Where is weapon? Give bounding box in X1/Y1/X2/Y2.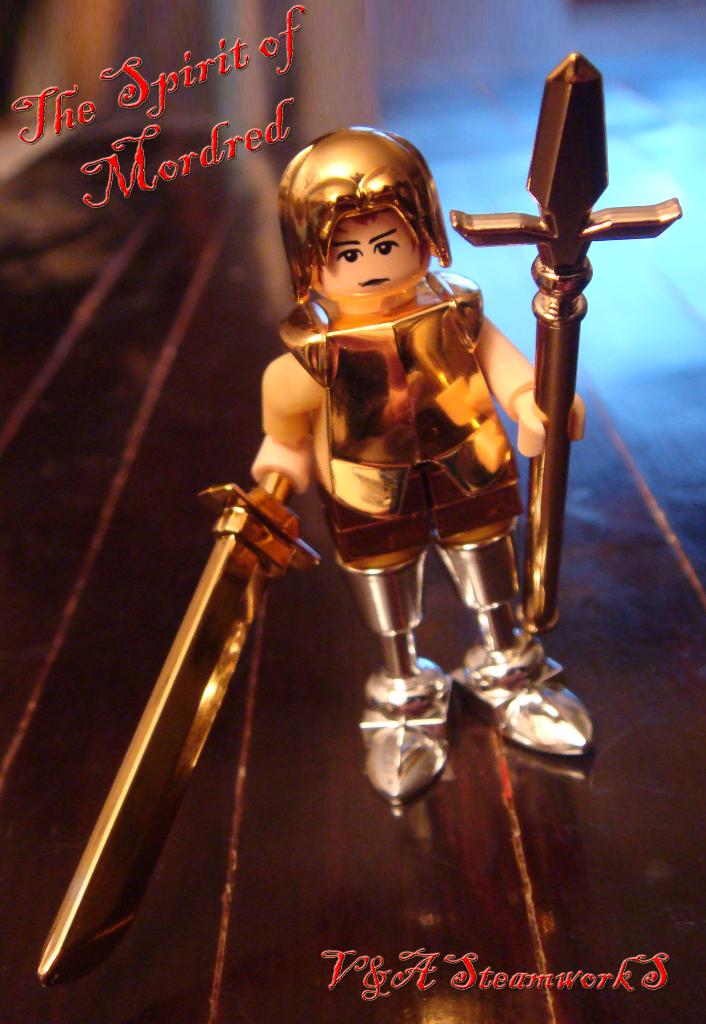
47/467/317/986.
